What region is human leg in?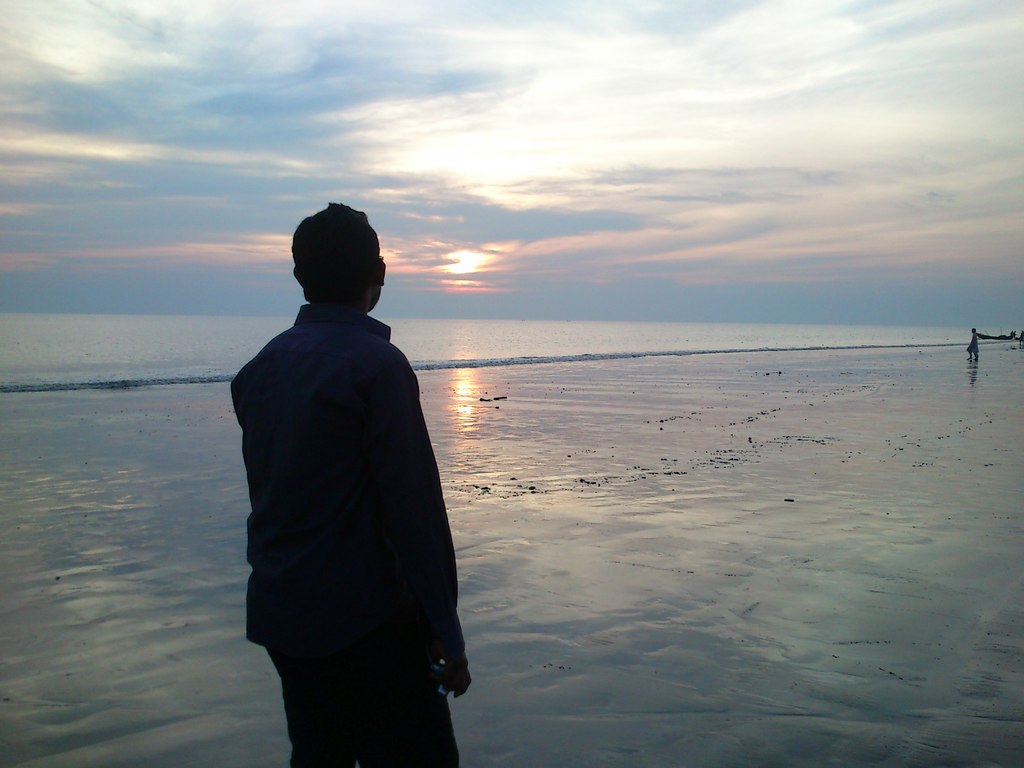
region(359, 624, 463, 767).
